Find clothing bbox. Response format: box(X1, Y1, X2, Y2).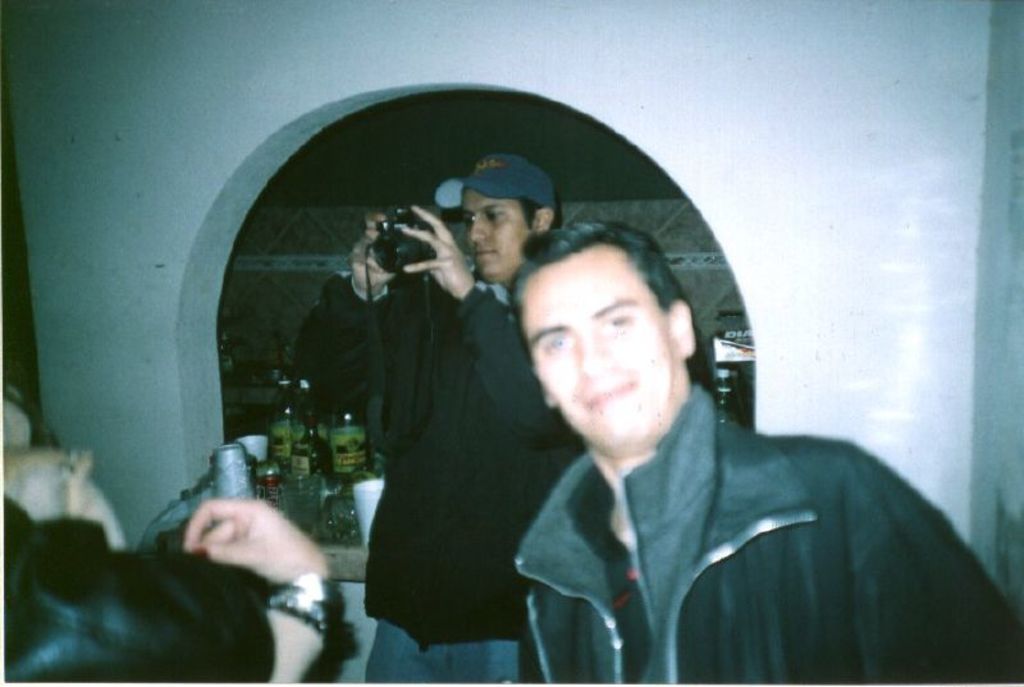
box(306, 159, 557, 686).
